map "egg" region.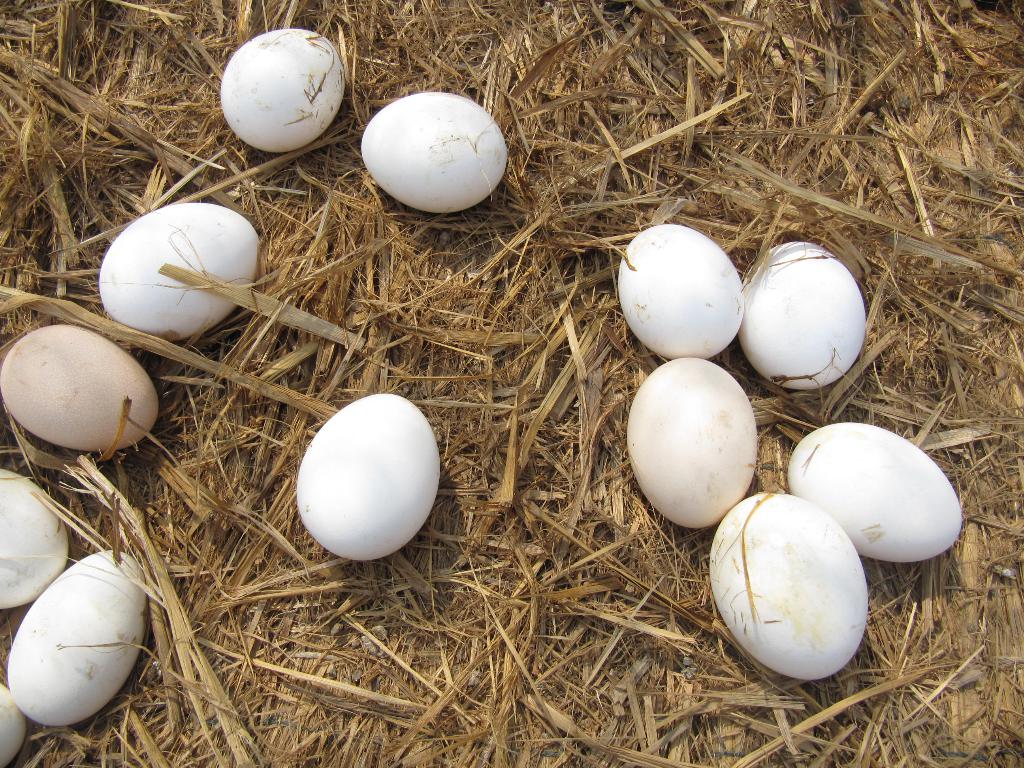
Mapped to [740,241,870,390].
